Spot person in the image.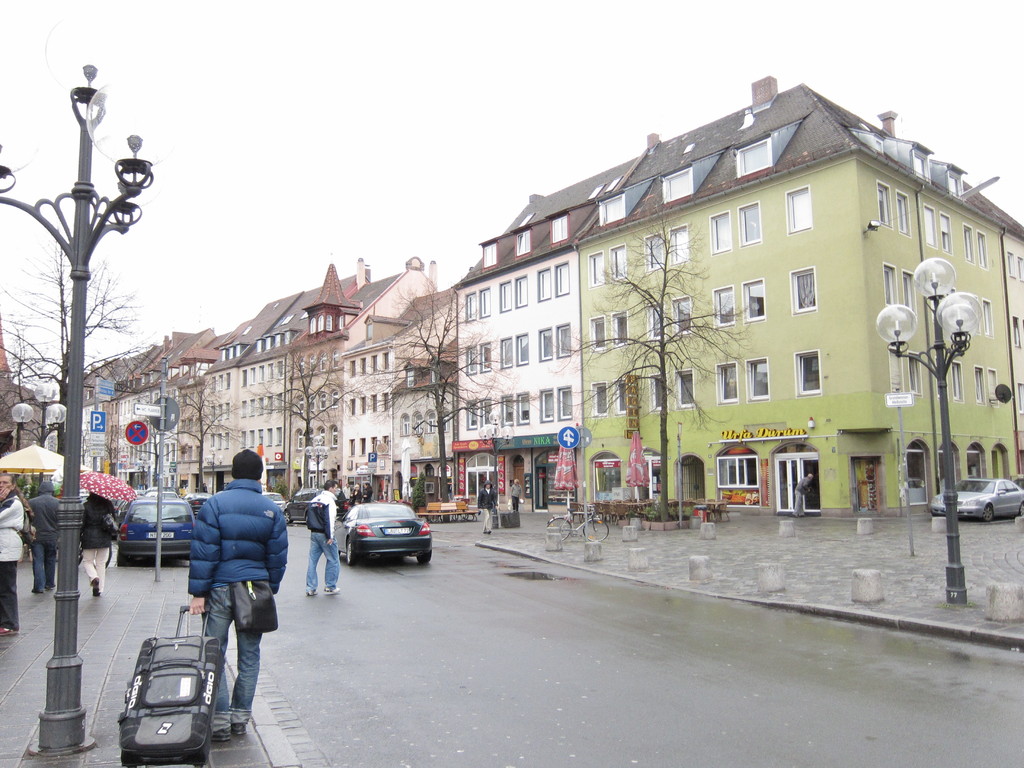
person found at bbox=(172, 449, 276, 734).
